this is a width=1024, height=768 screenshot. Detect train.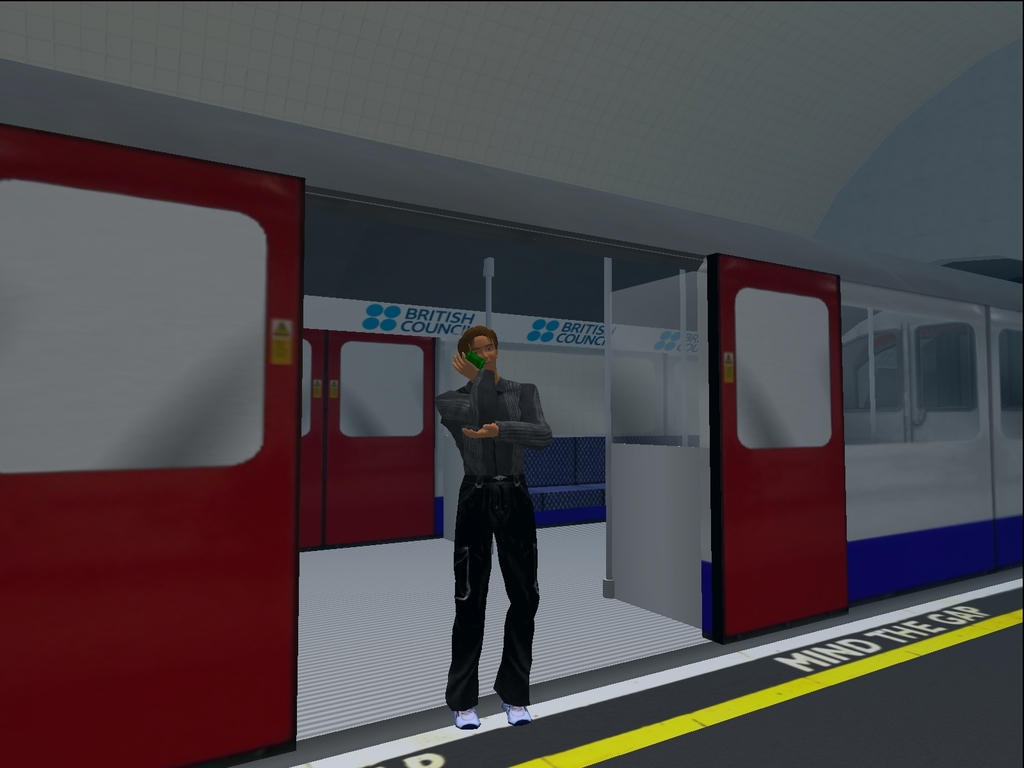
crop(0, 57, 1023, 767).
